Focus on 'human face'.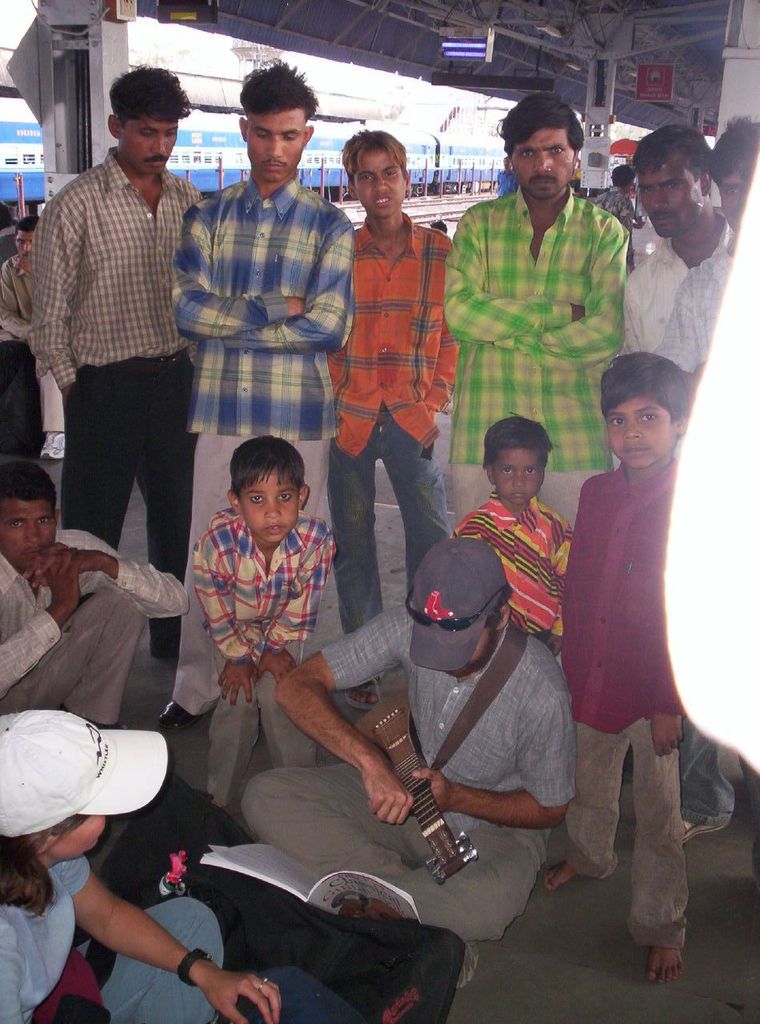
Focused at bbox=(11, 222, 31, 269).
